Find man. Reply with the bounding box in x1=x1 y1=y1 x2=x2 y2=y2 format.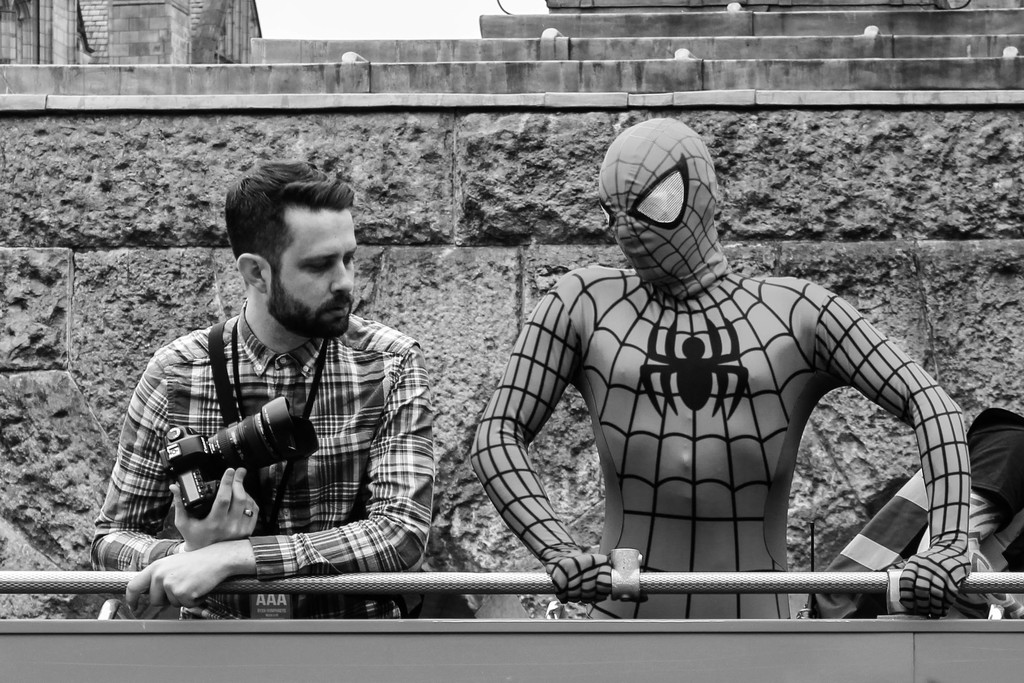
x1=468 y1=119 x2=972 y2=619.
